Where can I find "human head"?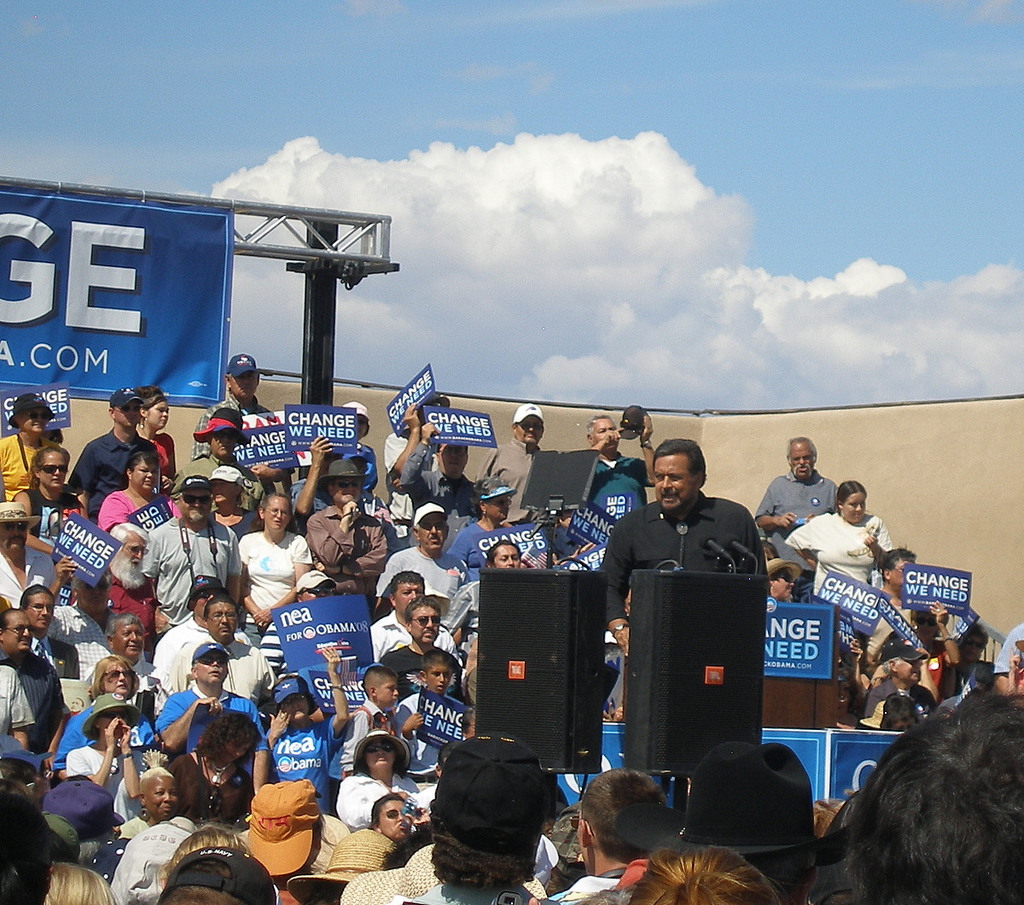
You can find it at Rect(259, 492, 293, 534).
